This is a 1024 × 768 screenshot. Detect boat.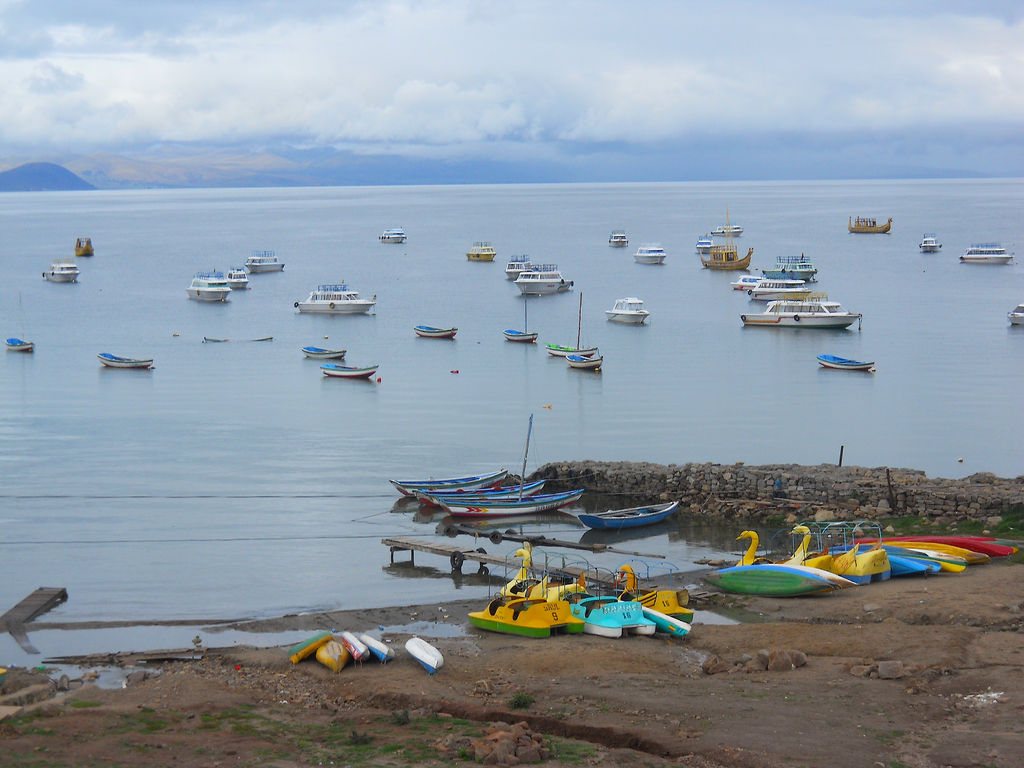
{"x1": 714, "y1": 221, "x2": 750, "y2": 239}.
